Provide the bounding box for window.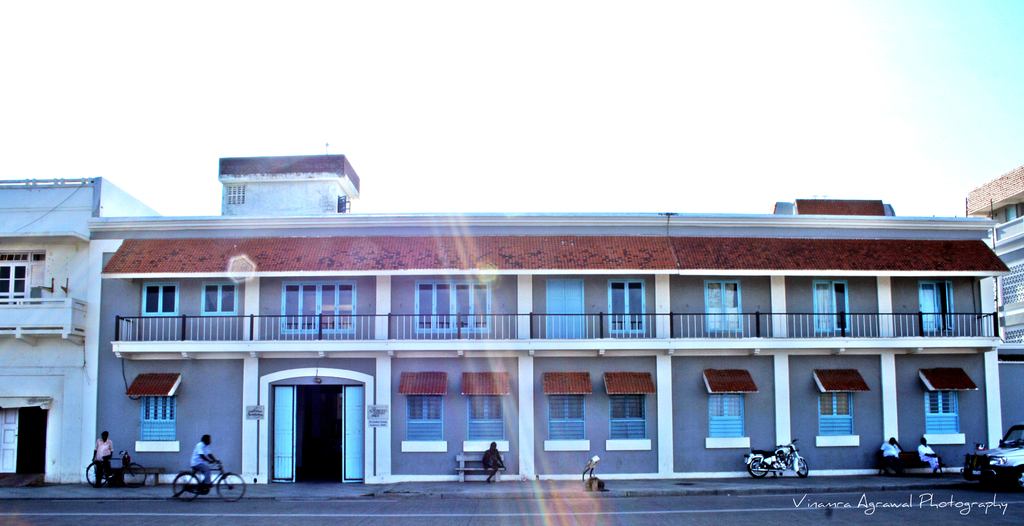
detection(138, 284, 186, 318).
